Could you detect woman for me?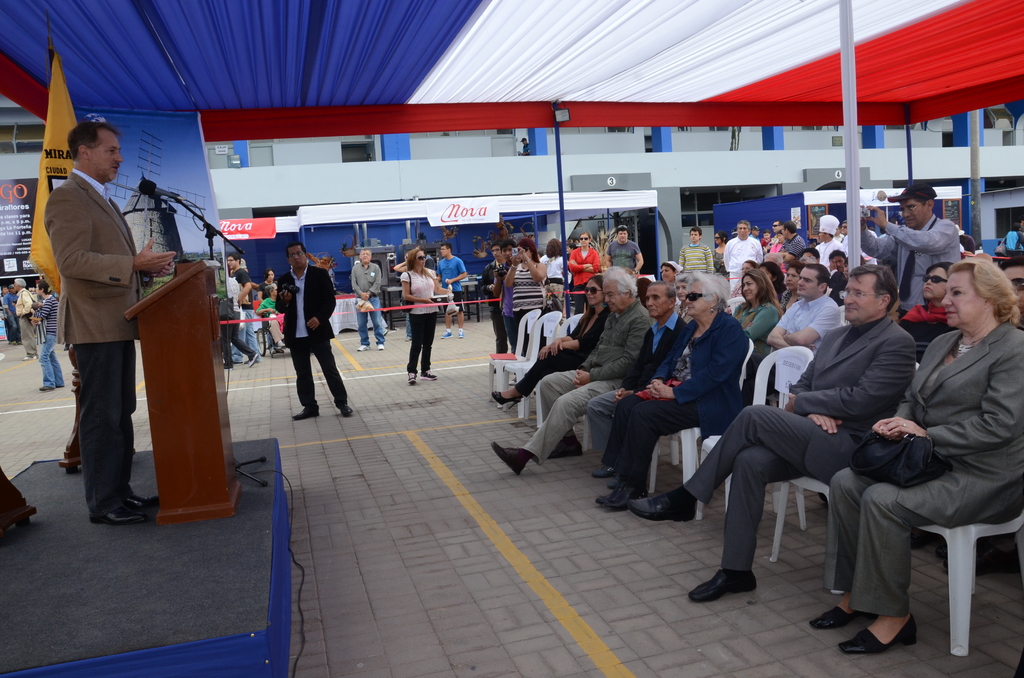
Detection result: bbox=[806, 254, 1023, 654].
